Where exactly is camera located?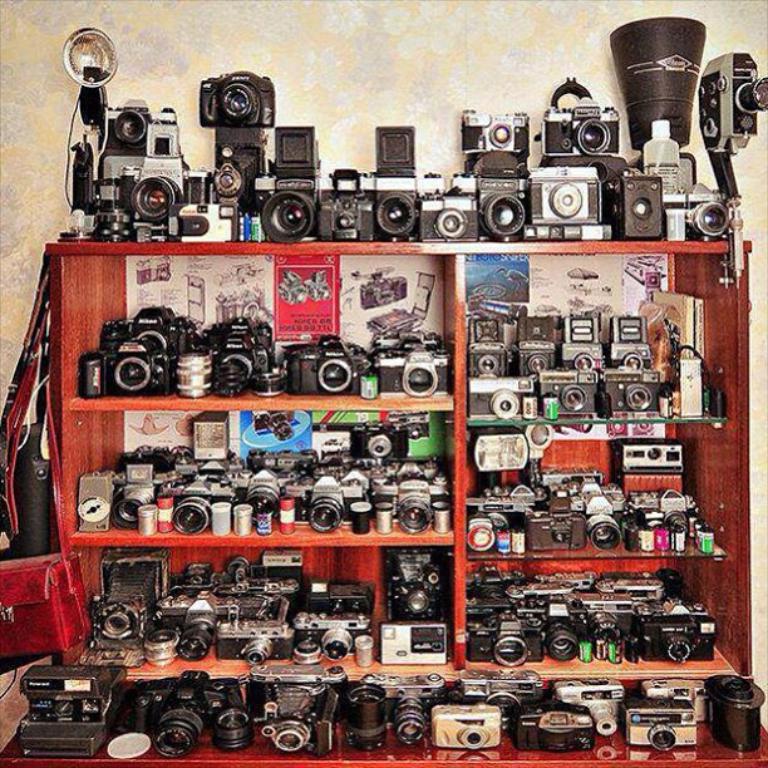
Its bounding box is x1=286 y1=336 x2=375 y2=398.
